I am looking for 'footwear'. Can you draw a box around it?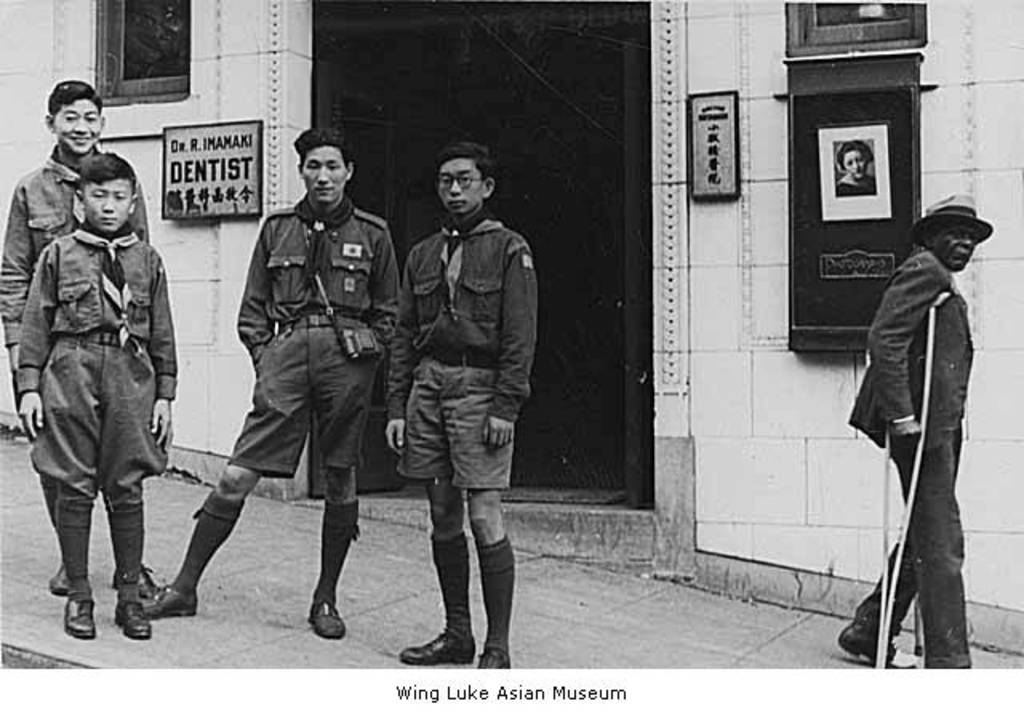
Sure, the bounding box is left=309, top=592, right=347, bottom=635.
